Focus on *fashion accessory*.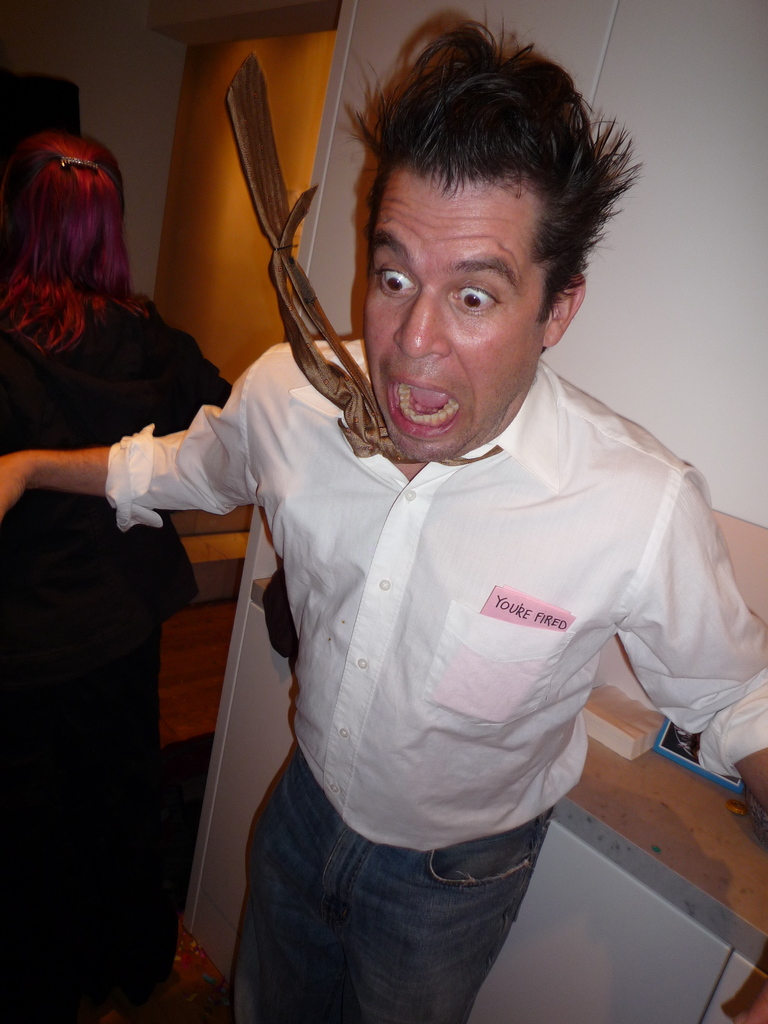
Focused at bbox=(57, 154, 104, 169).
